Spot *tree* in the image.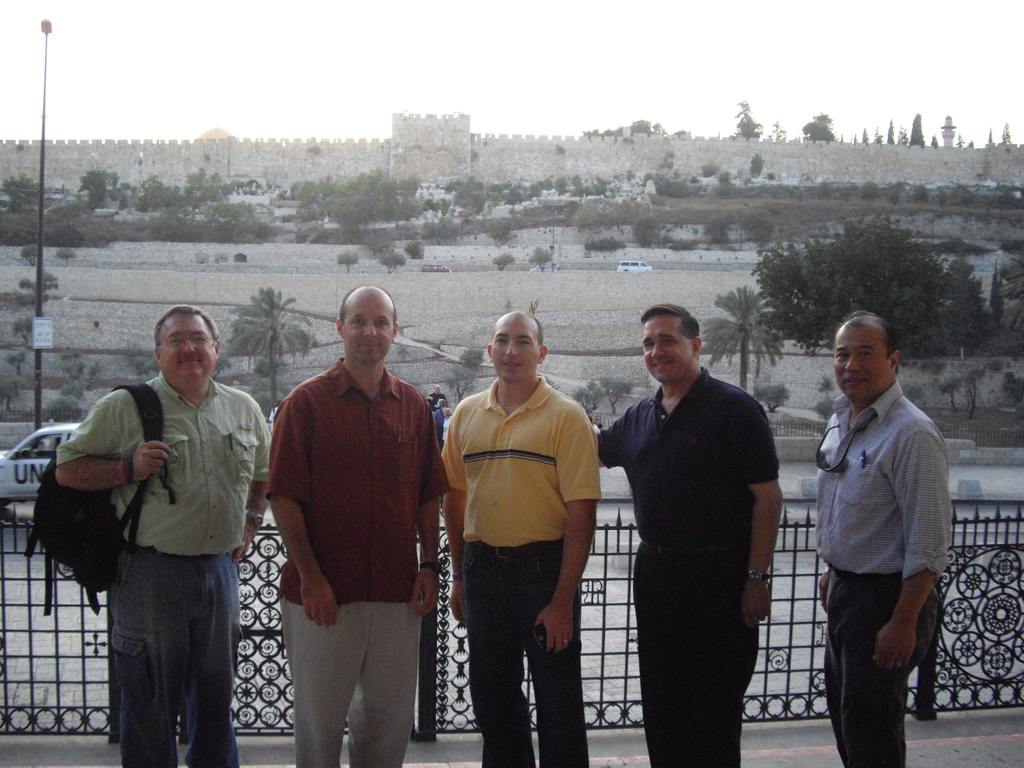
*tree* found at 532,247,548,262.
